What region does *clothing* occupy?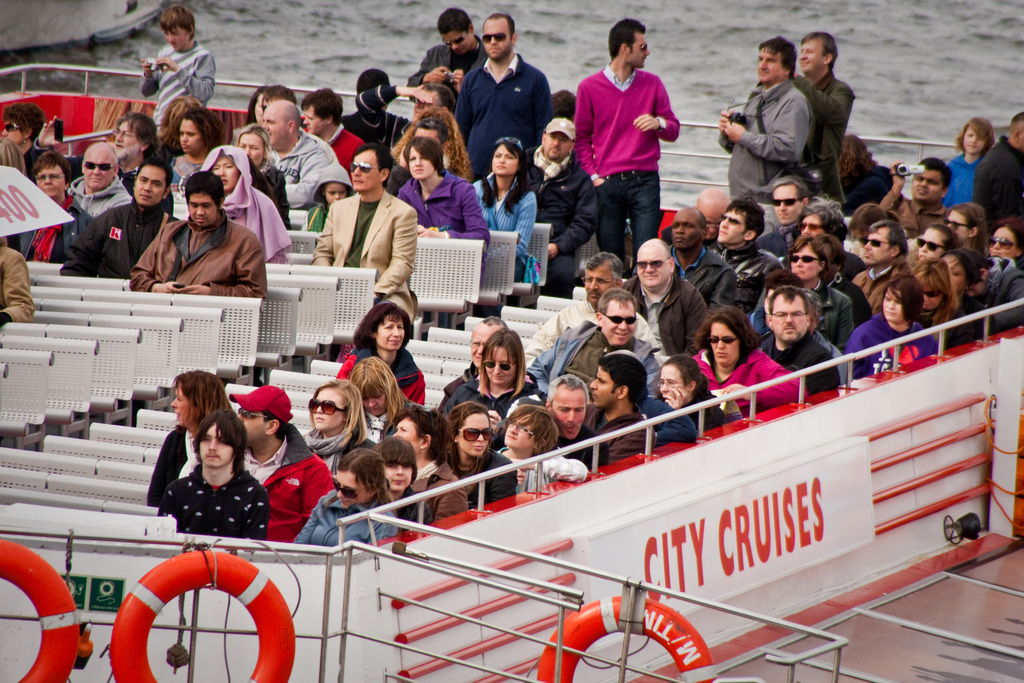
locate(312, 185, 422, 322).
